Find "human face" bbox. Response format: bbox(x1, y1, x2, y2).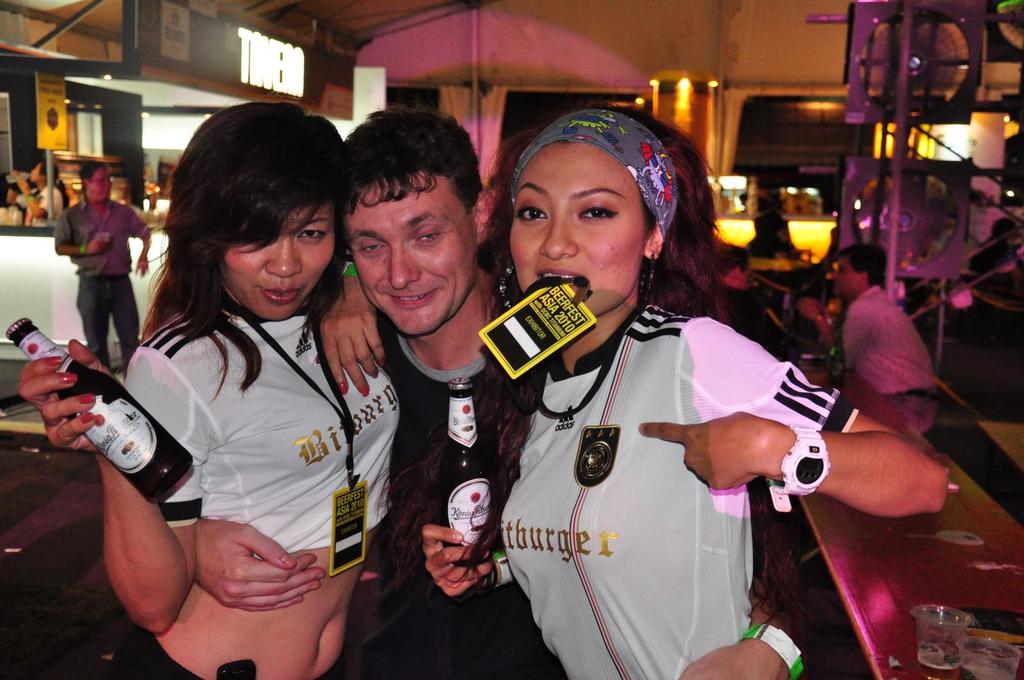
bbox(218, 198, 337, 325).
